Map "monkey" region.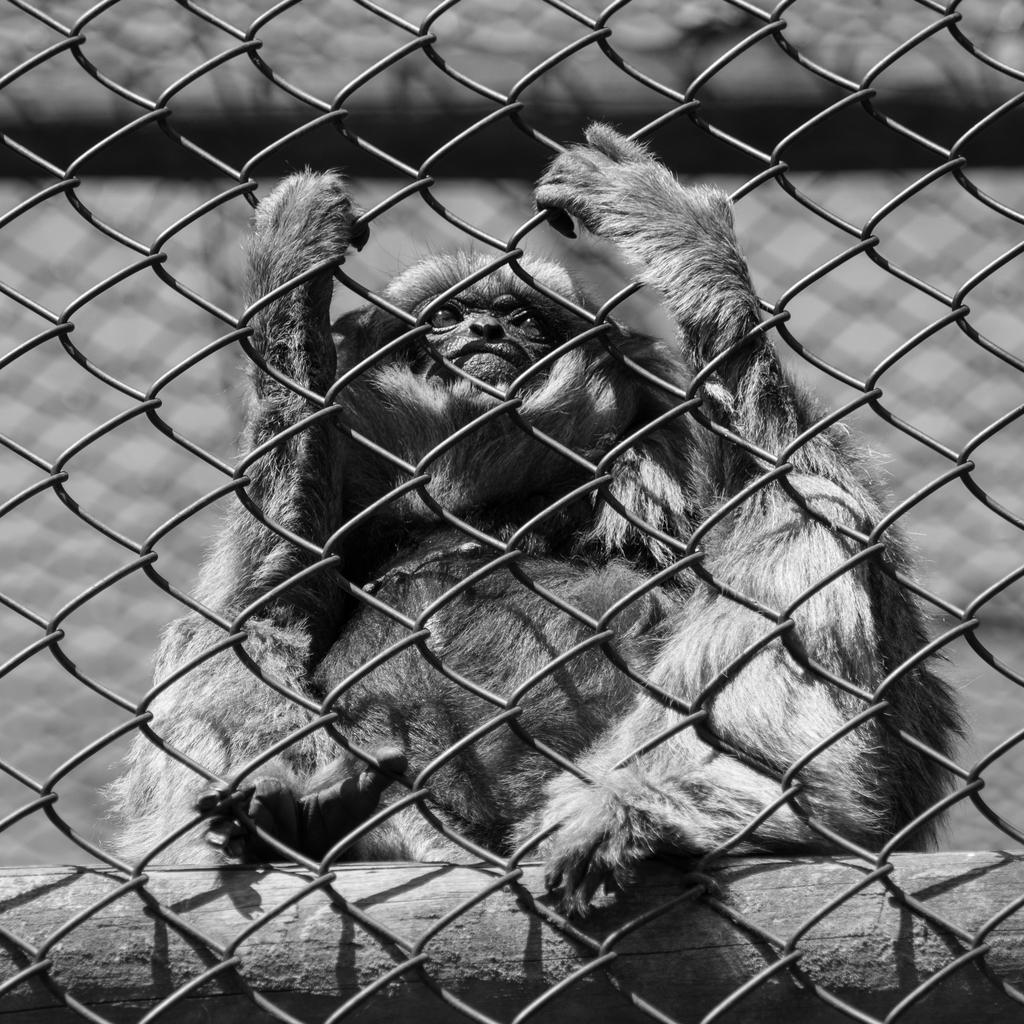
Mapped to (103, 118, 971, 911).
